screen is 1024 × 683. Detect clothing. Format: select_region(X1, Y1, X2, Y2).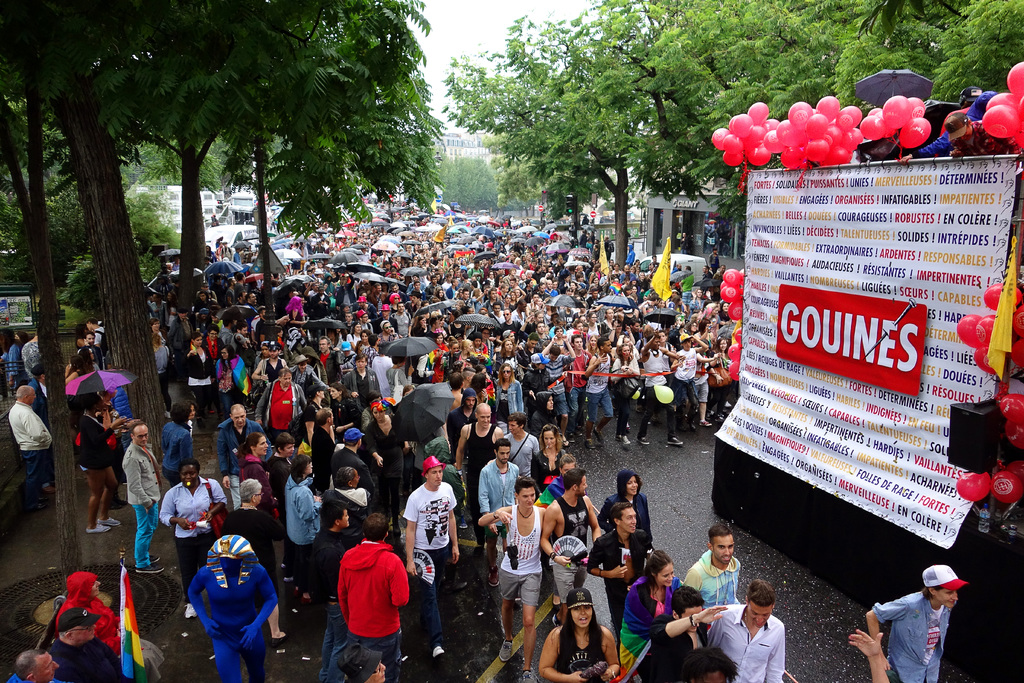
select_region(330, 545, 403, 656).
